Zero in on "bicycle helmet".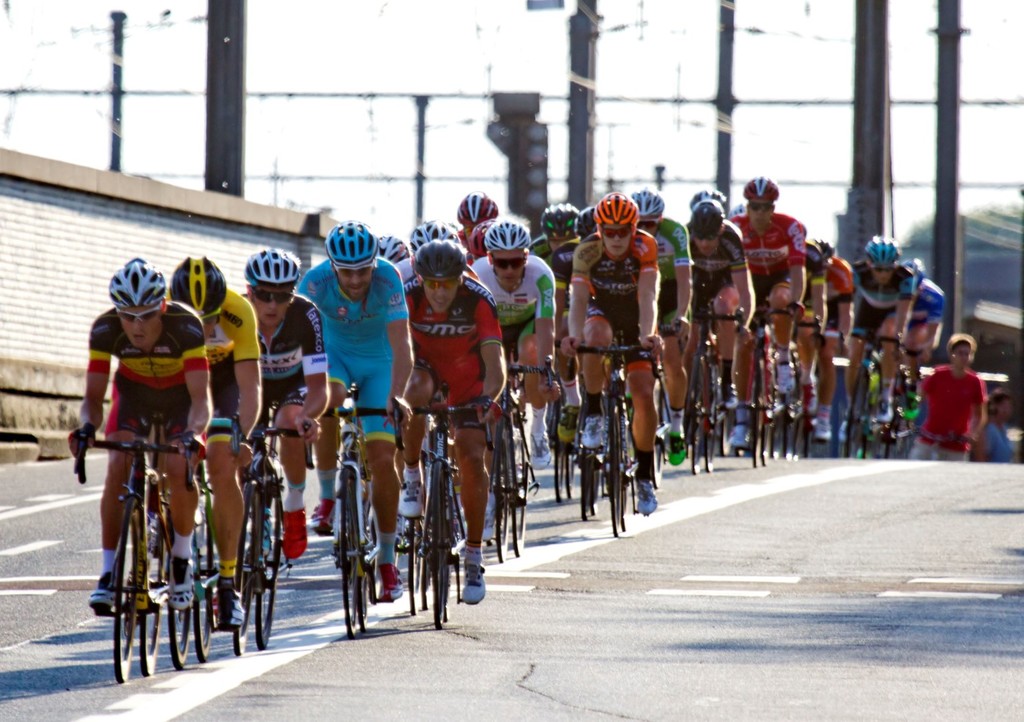
Zeroed in: [left=487, top=221, right=535, bottom=257].
